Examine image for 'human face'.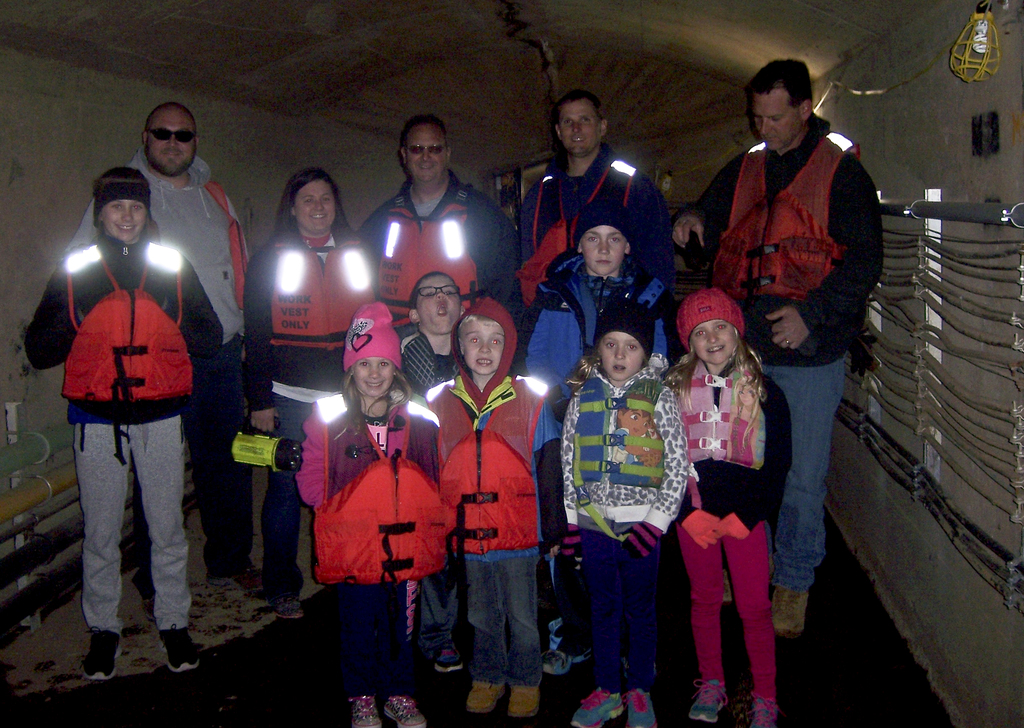
Examination result: 462 320 504 374.
